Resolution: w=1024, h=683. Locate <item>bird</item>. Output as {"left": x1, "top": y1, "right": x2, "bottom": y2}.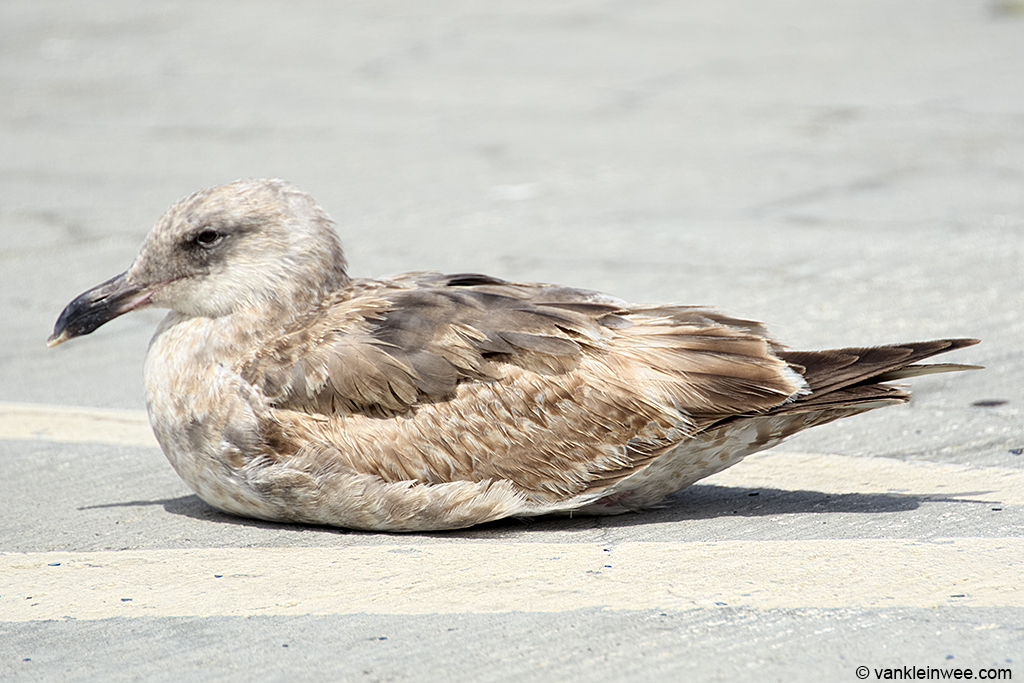
{"left": 41, "top": 172, "right": 977, "bottom": 532}.
